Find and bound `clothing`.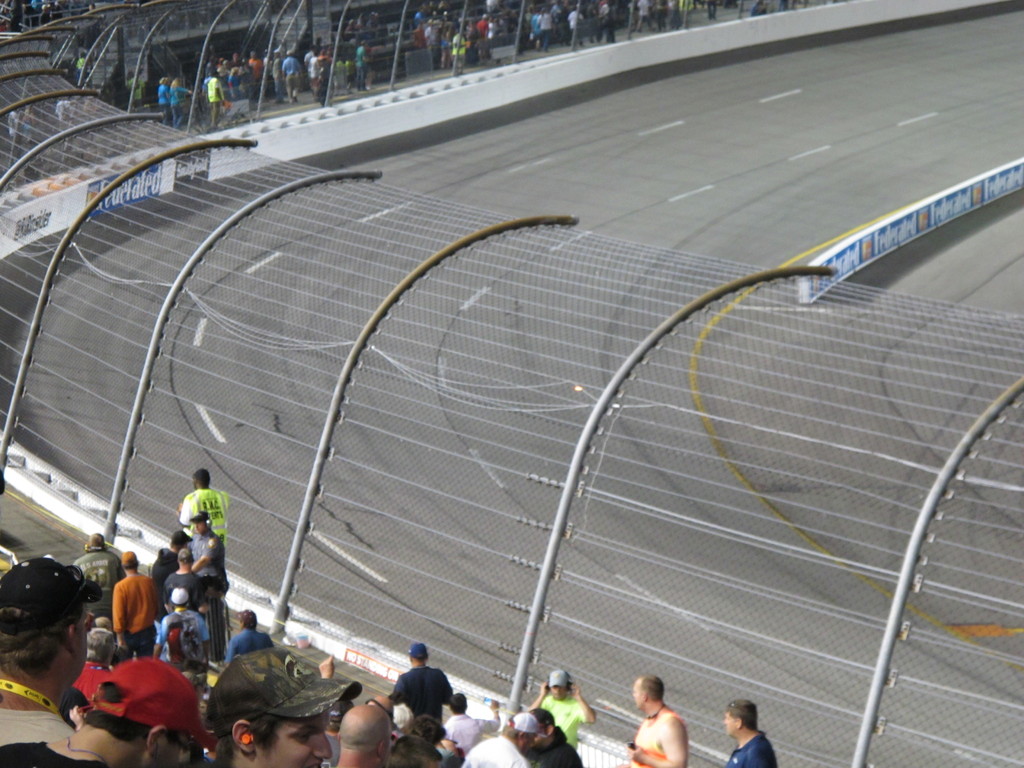
Bound: x1=186, y1=532, x2=228, y2=595.
